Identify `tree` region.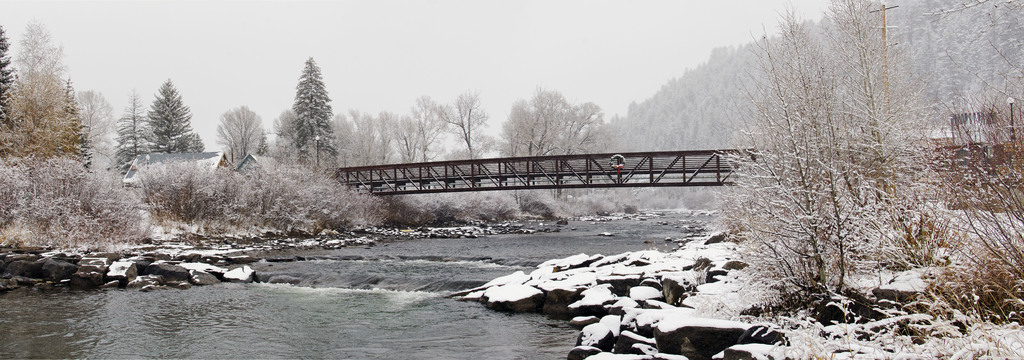
Region: select_region(0, 16, 81, 177).
